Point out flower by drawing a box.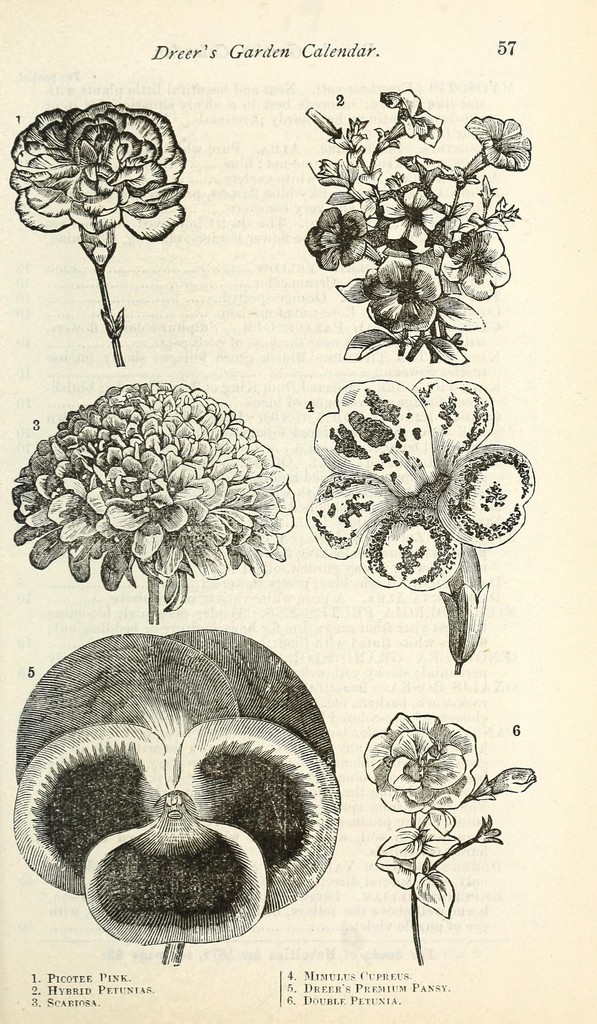
376, 83, 443, 146.
